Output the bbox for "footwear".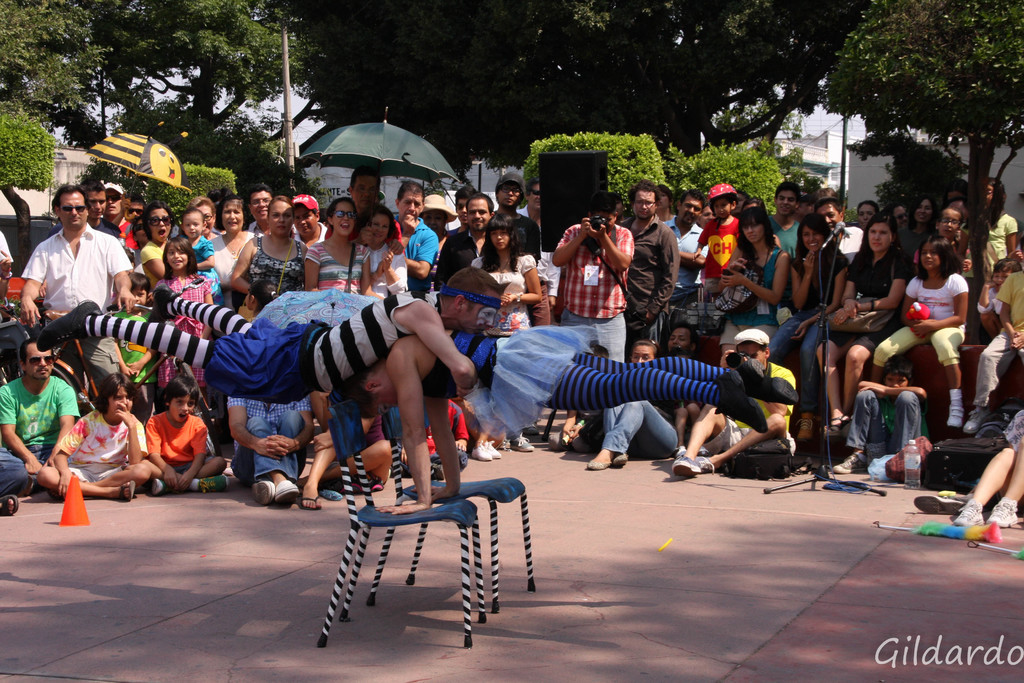
region(692, 457, 717, 475).
